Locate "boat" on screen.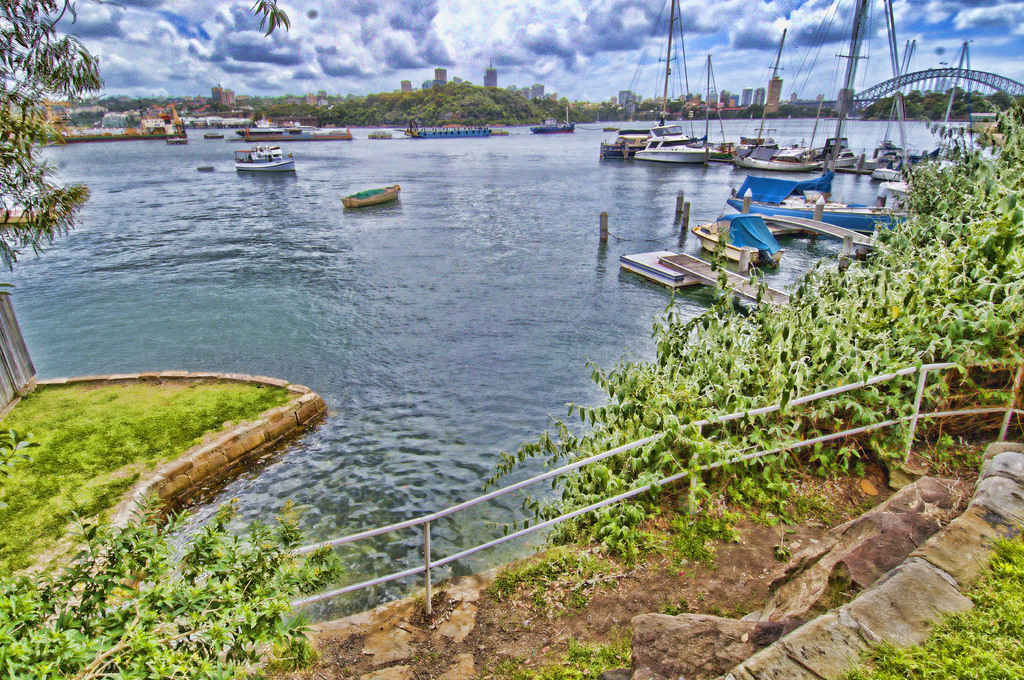
On screen at (340, 186, 400, 210).
